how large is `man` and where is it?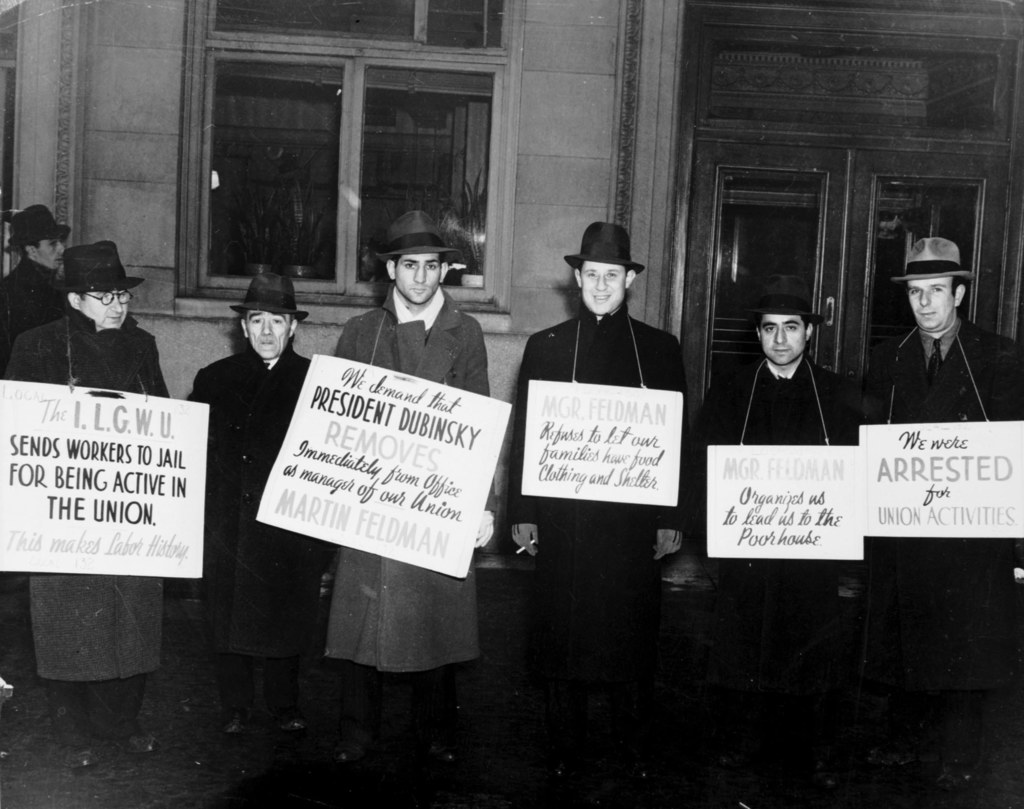
Bounding box: x1=1, y1=240, x2=165, y2=769.
